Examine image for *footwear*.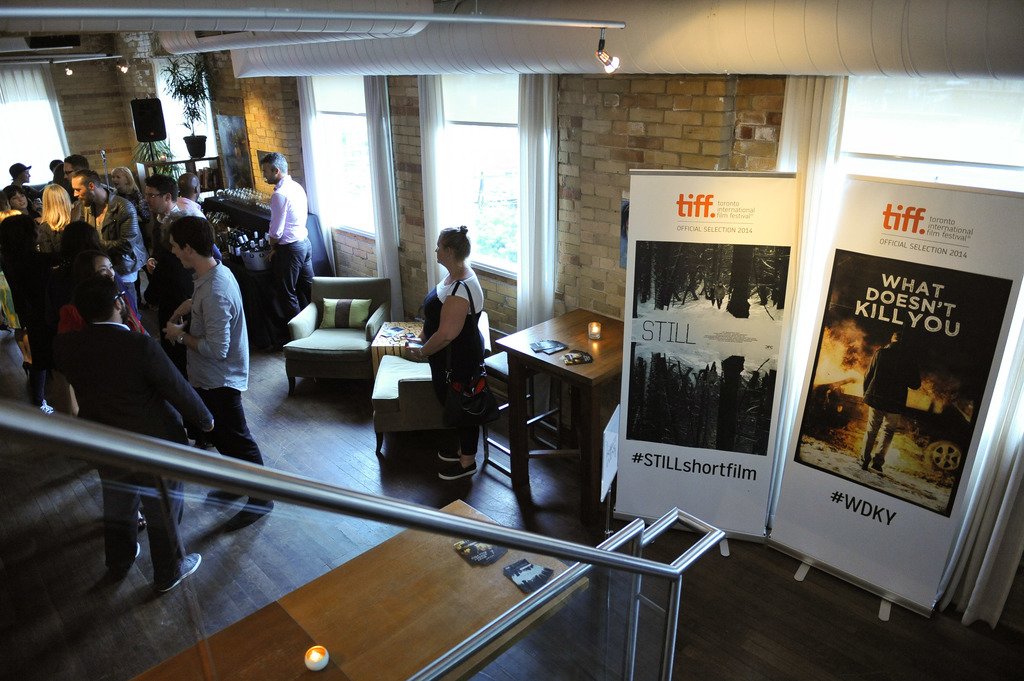
Examination result: l=154, t=552, r=202, b=593.
